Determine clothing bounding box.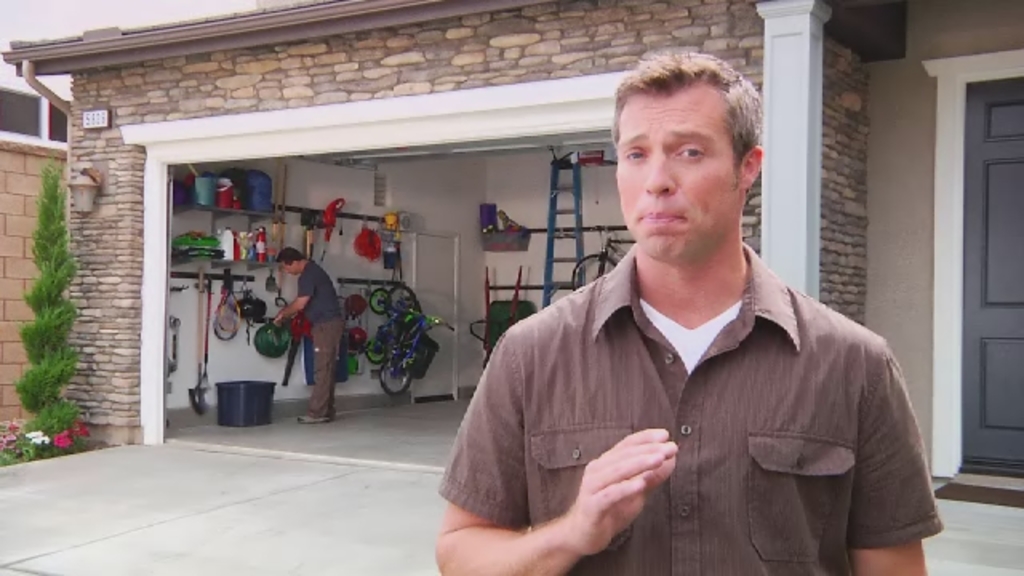
Determined: l=288, t=253, r=349, b=424.
